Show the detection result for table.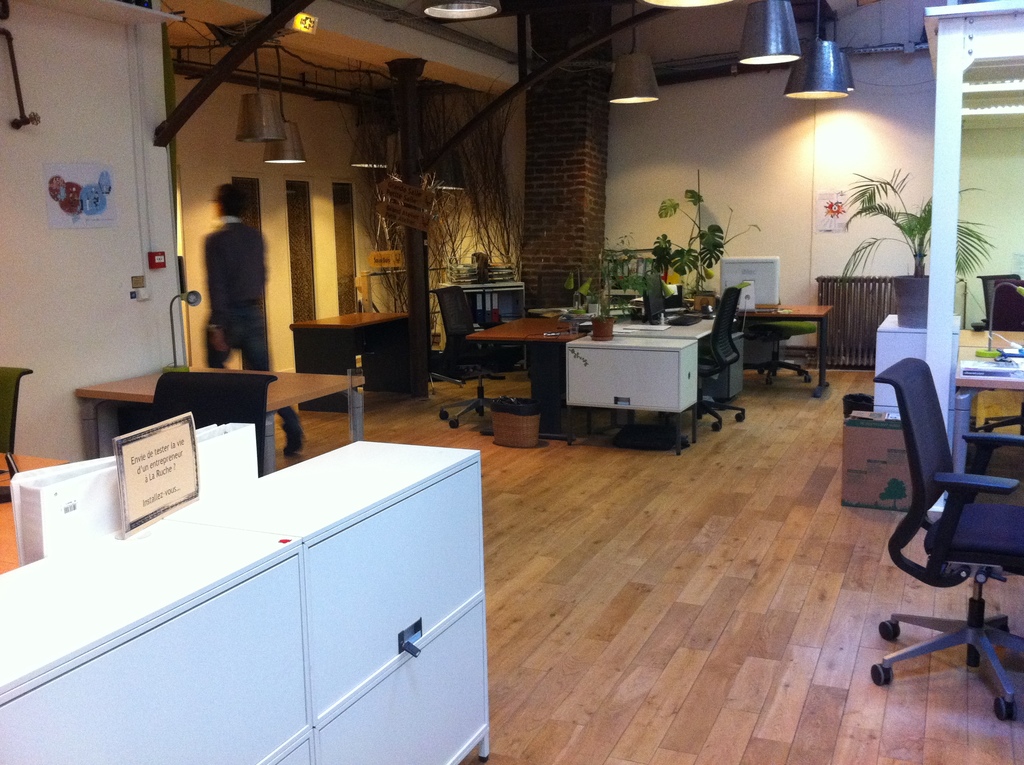
(left=6, top=383, right=454, bottom=764).
